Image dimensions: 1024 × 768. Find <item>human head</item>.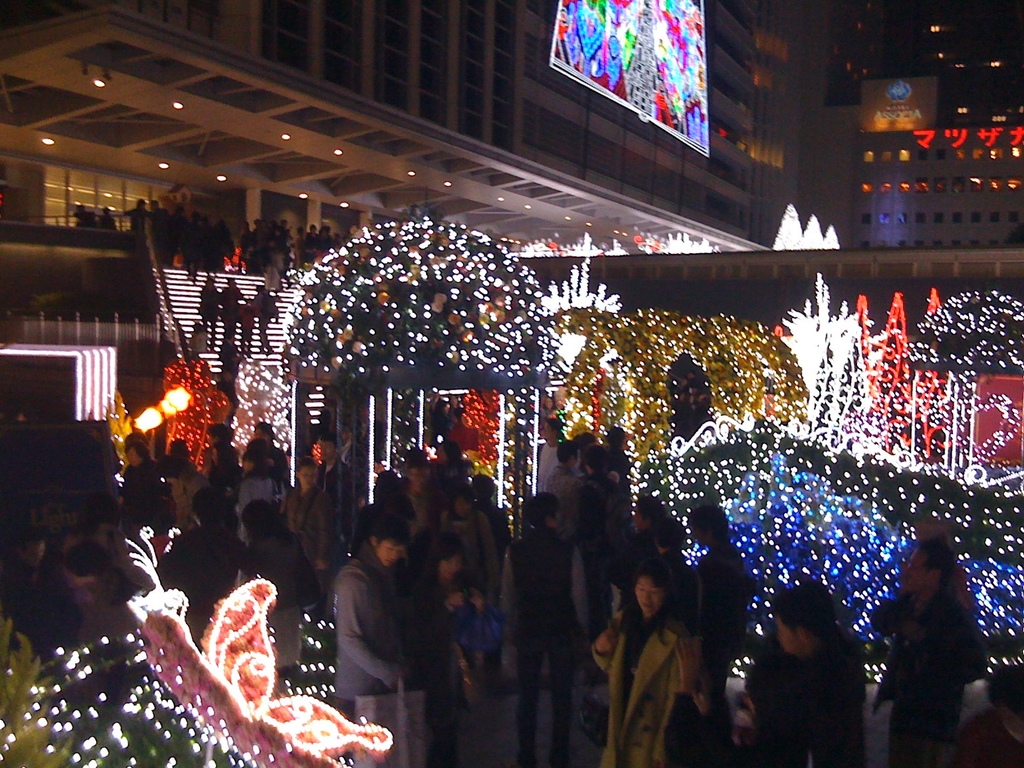
[367, 513, 409, 567].
